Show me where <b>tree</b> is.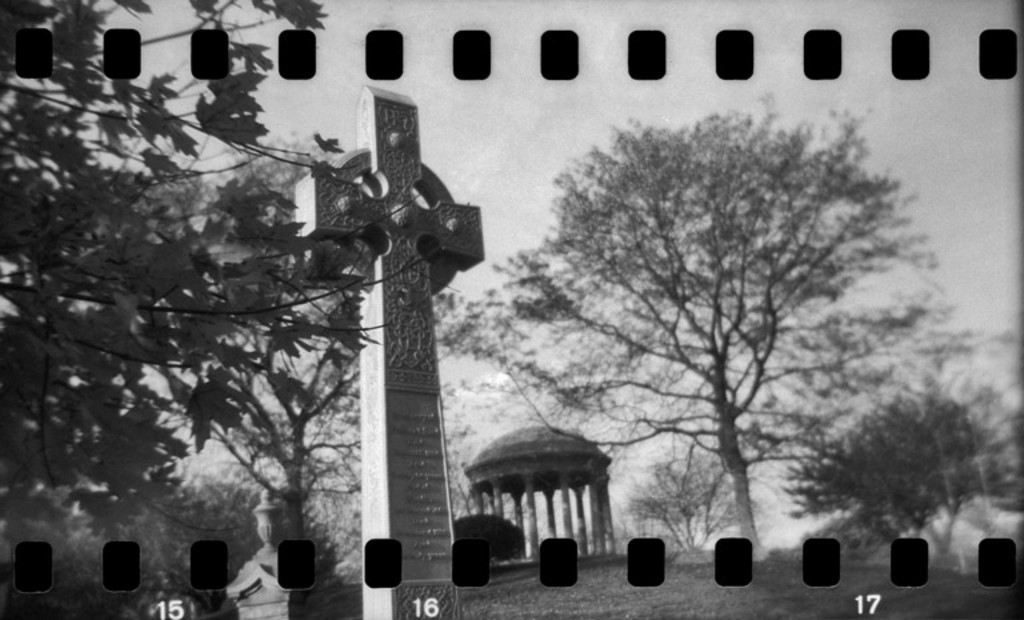
<b>tree</b> is at locate(0, 0, 459, 557).
